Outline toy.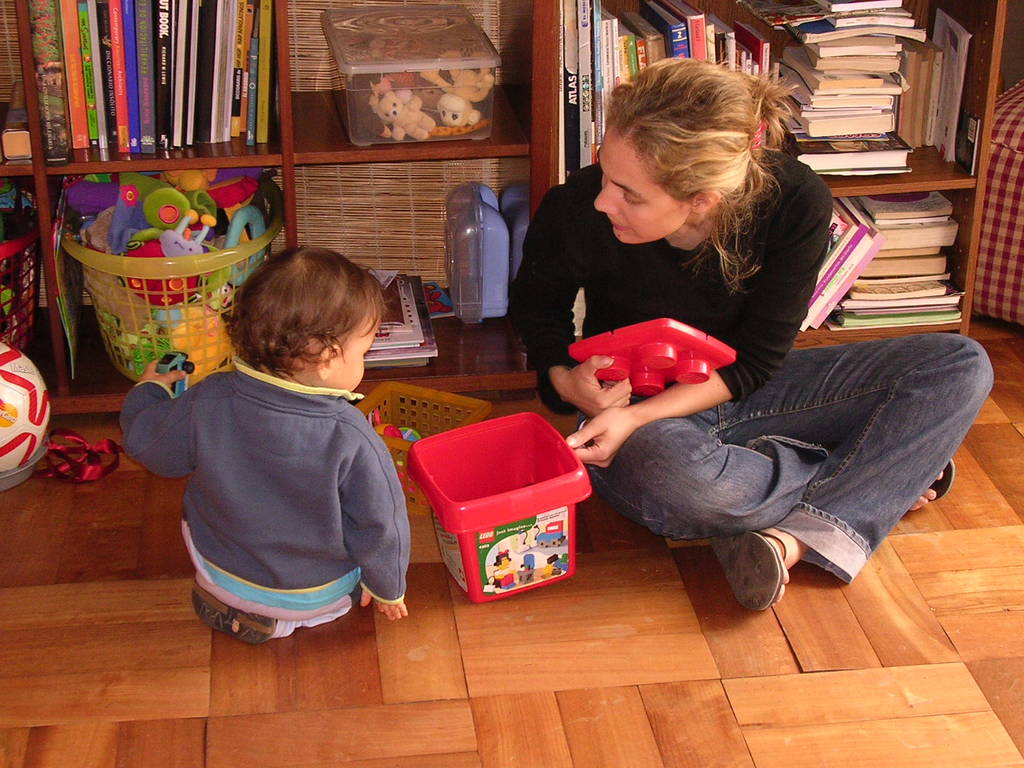
Outline: 520:554:536:583.
